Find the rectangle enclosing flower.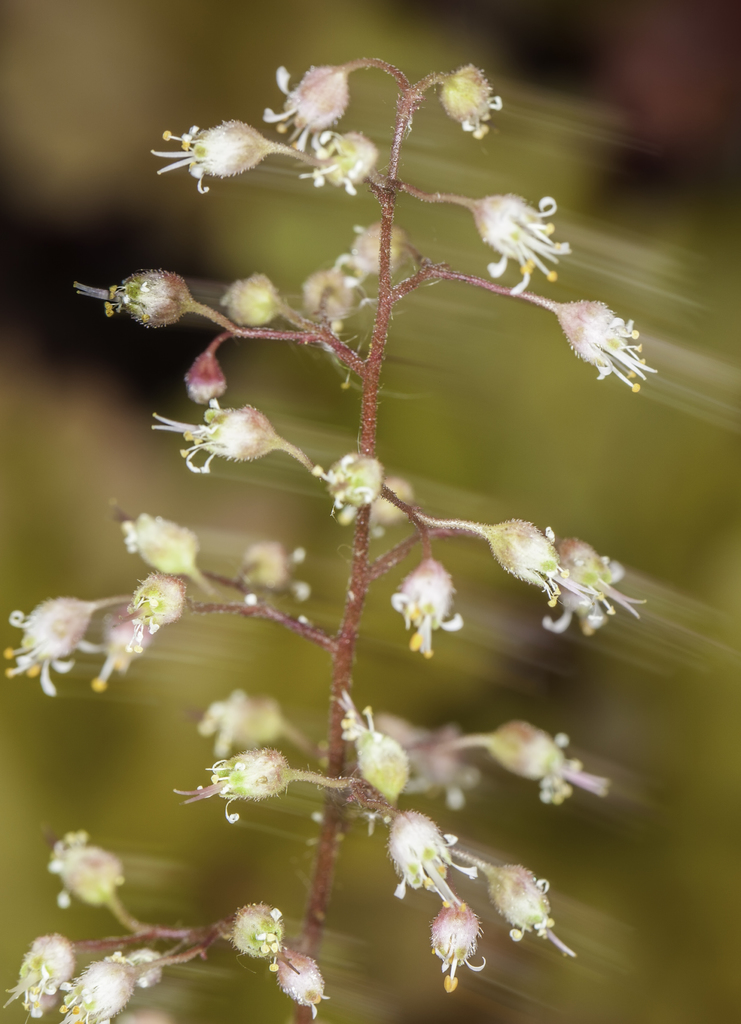
locate(5, 937, 73, 1012).
